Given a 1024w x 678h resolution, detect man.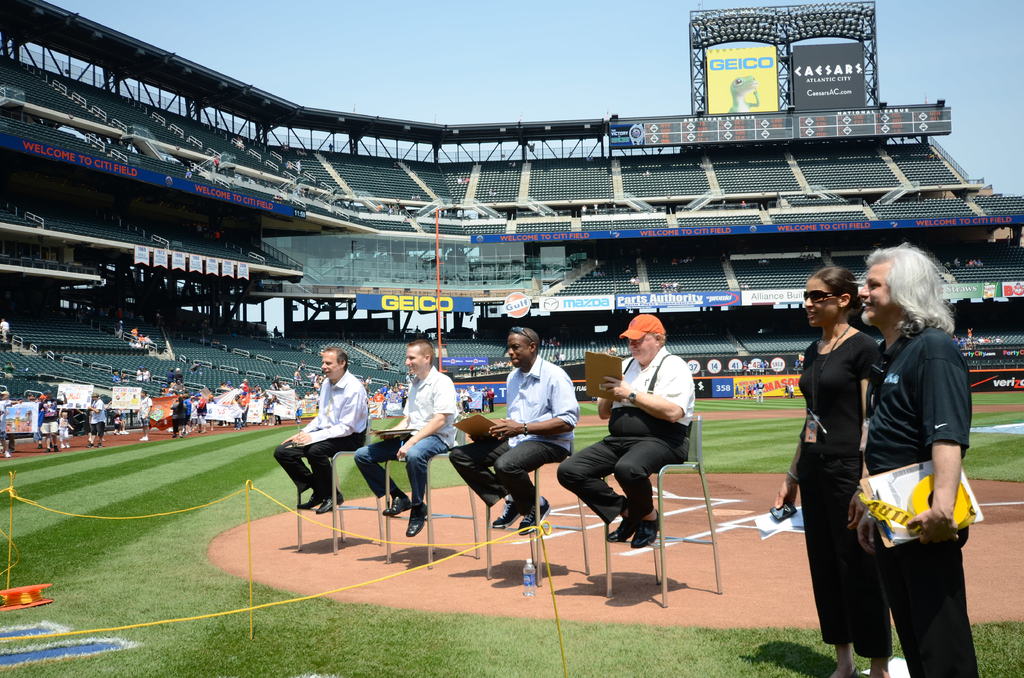
box(135, 366, 143, 382).
